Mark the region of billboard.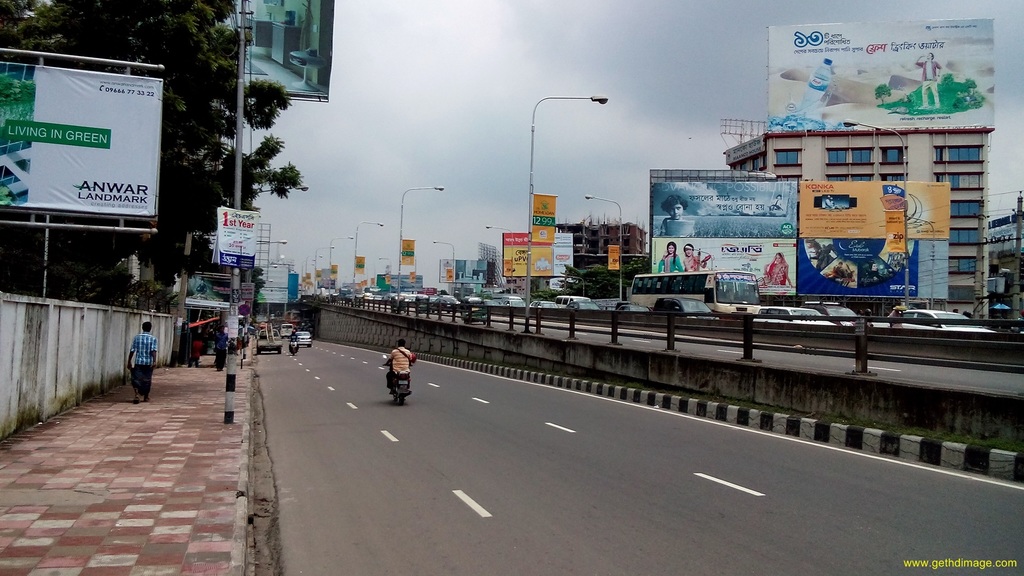
Region: 763/19/994/132.
